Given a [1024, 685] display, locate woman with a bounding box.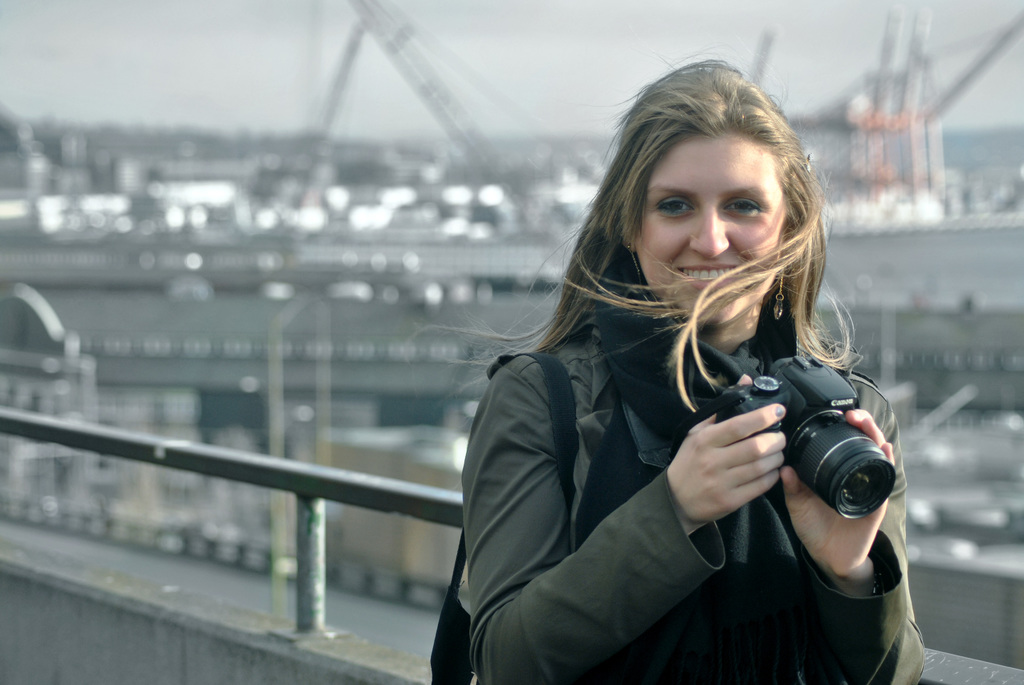
Located: [left=457, top=58, right=925, bottom=684].
